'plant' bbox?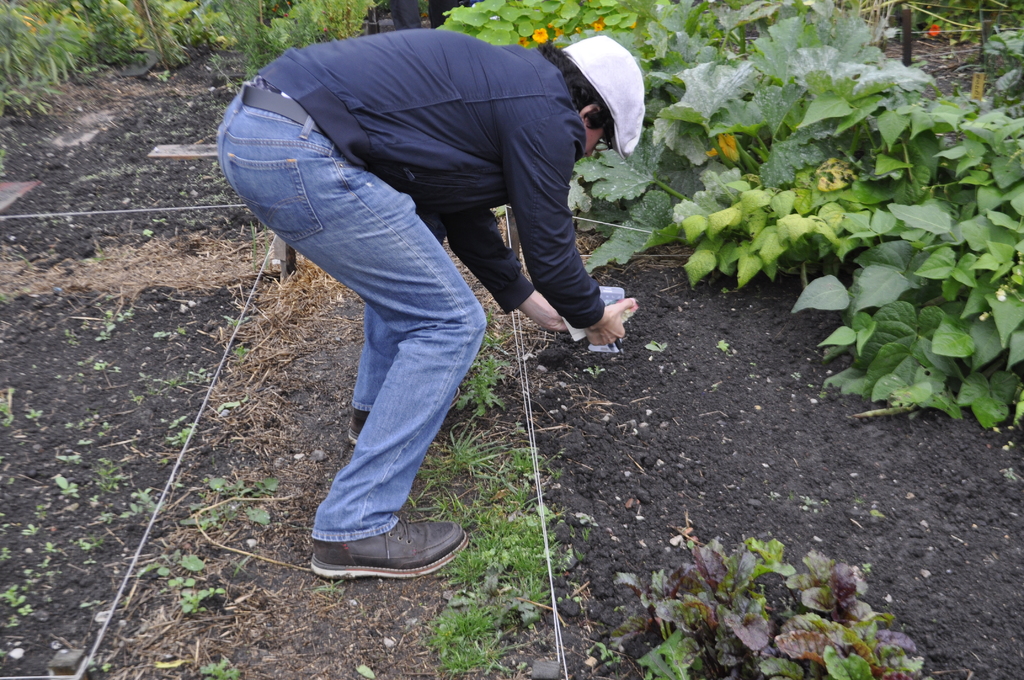
95, 455, 125, 493
